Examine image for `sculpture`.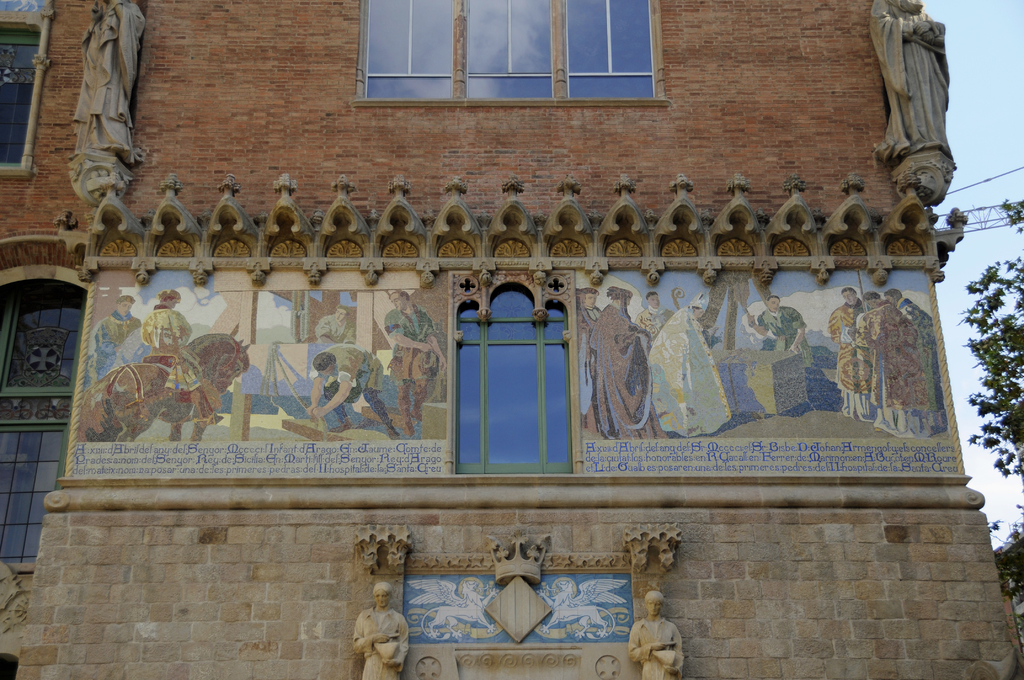
Examination result: {"left": 348, "top": 583, "right": 413, "bottom": 679}.
